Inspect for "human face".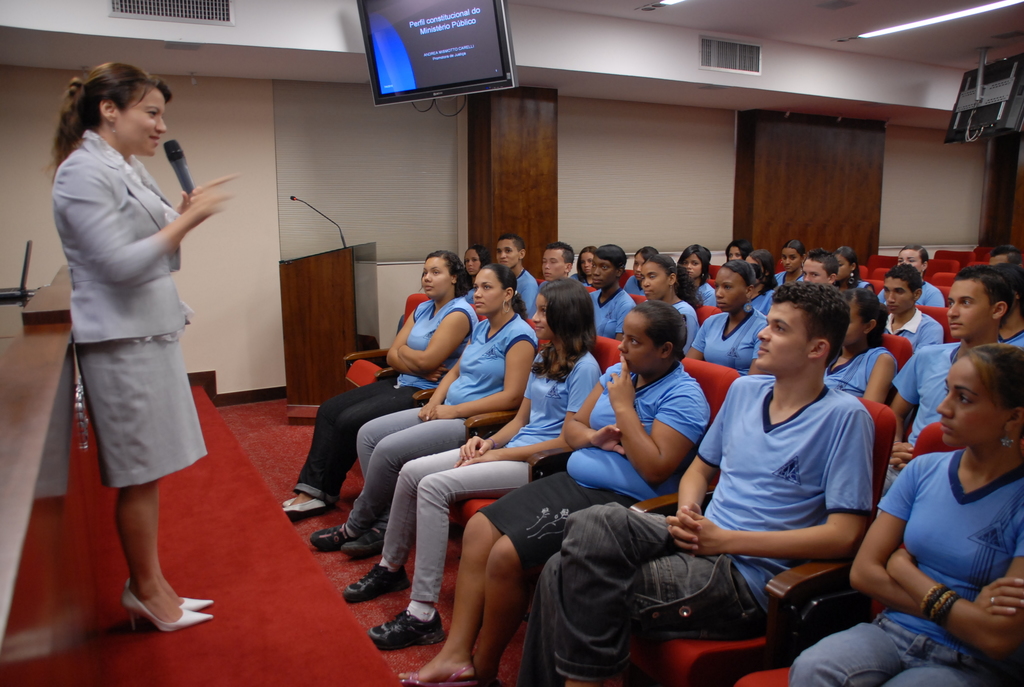
Inspection: bbox=(423, 254, 461, 297).
